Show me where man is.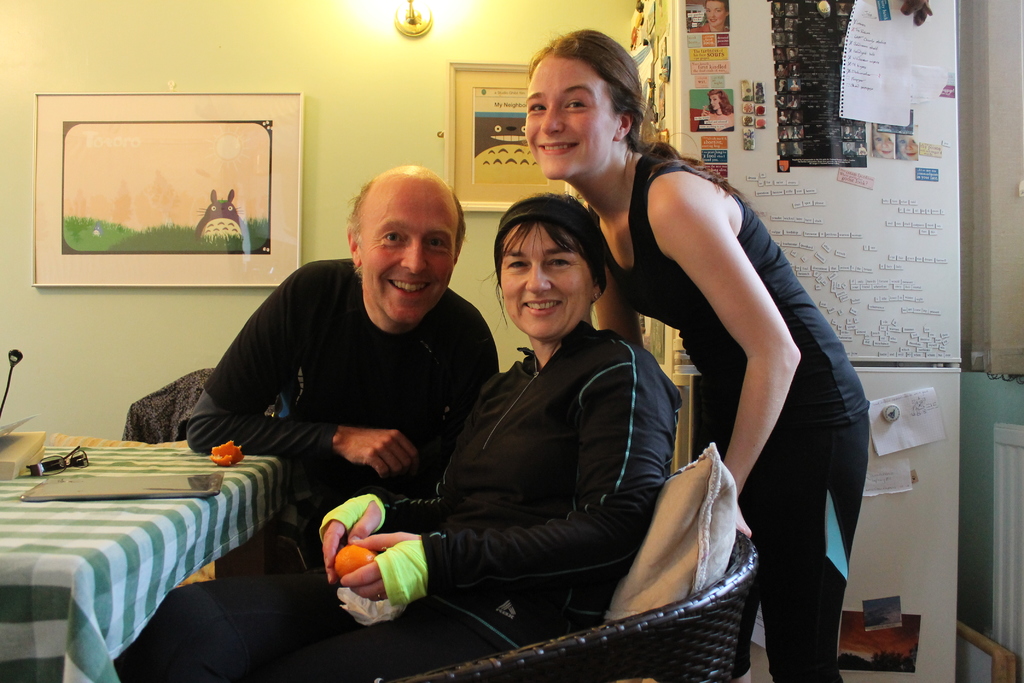
man is at bbox(167, 179, 514, 597).
